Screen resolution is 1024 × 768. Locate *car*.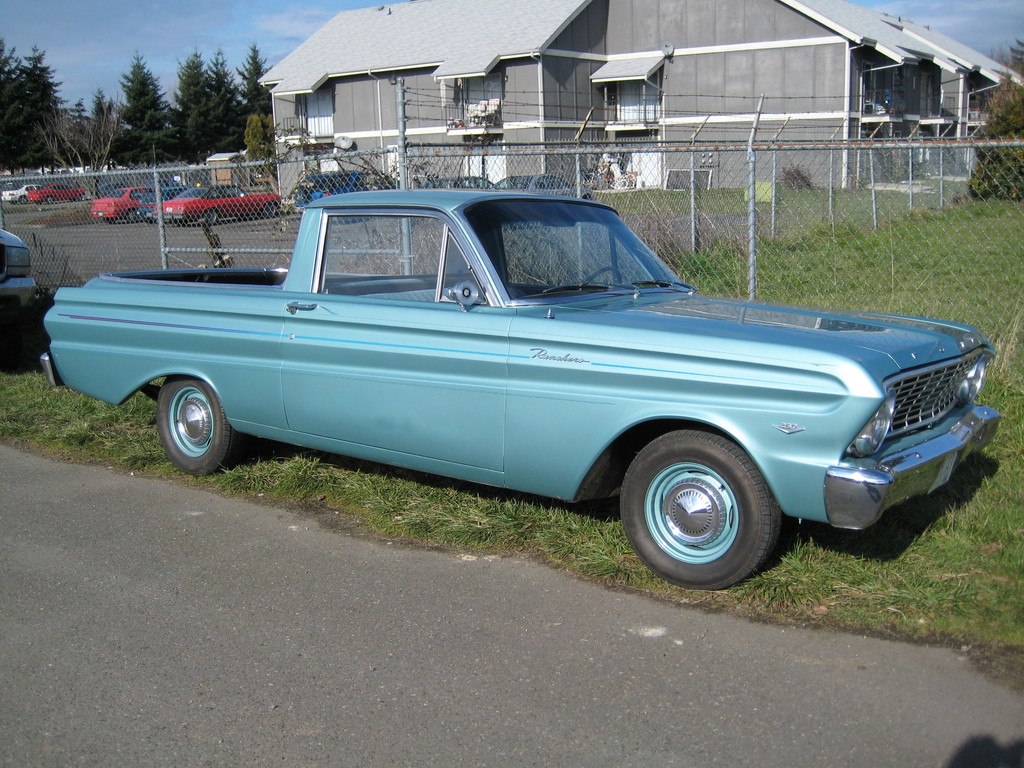
bbox=(289, 172, 401, 224).
